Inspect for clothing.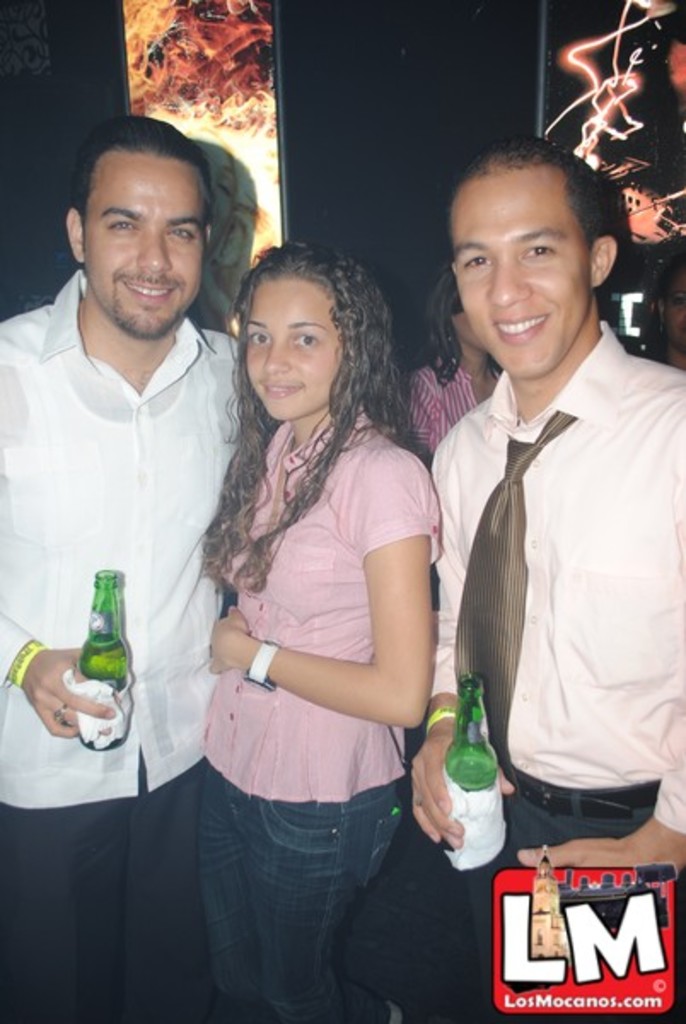
Inspection: box=[0, 275, 244, 1022].
